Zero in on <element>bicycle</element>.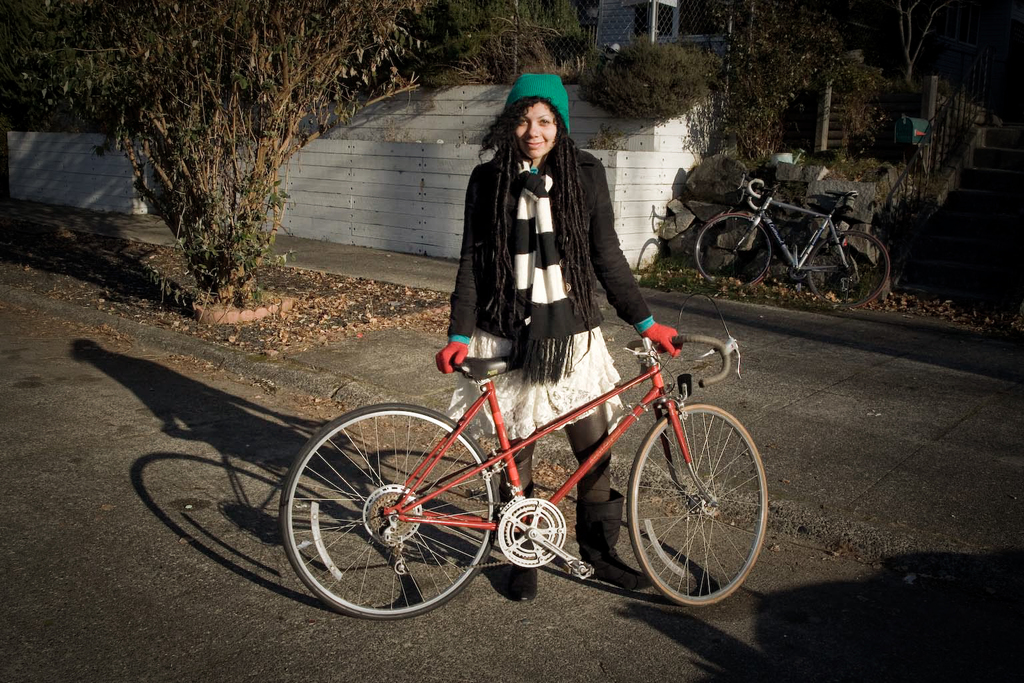
Zeroed in: 277/305/779/625.
